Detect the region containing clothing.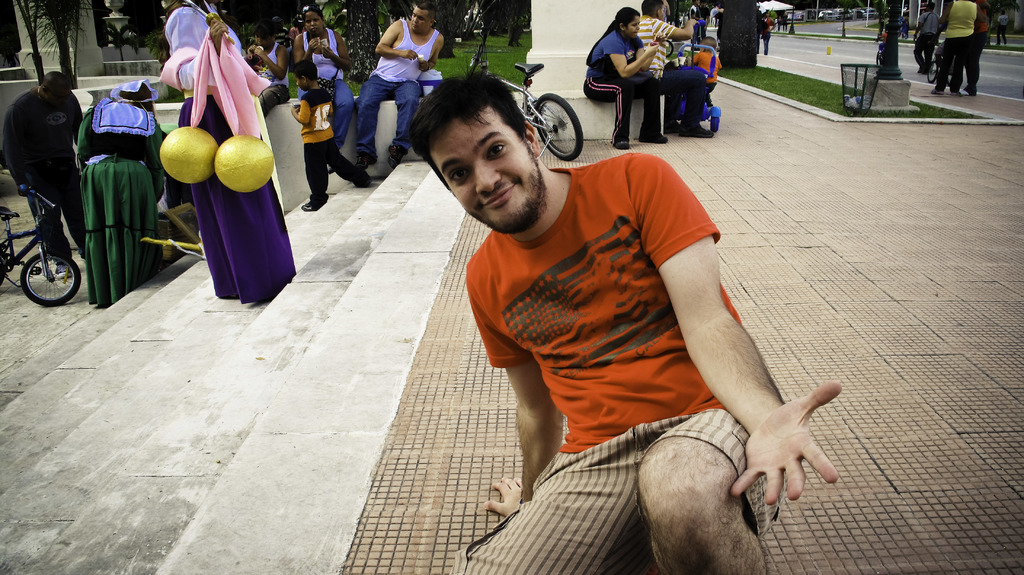
<region>163, 0, 299, 300</region>.
